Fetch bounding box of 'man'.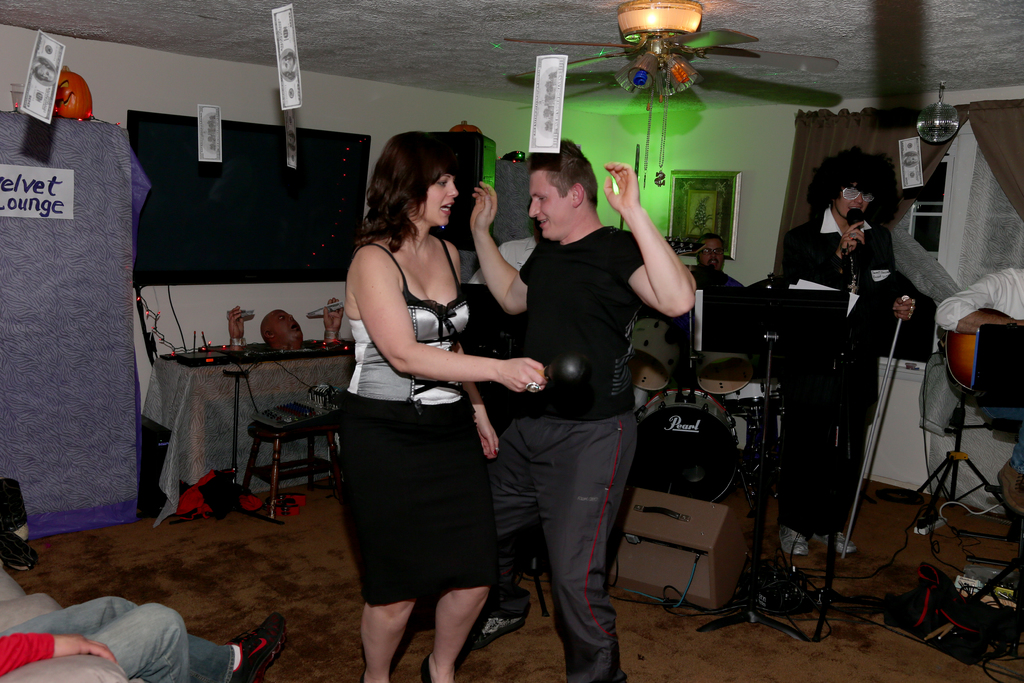
Bbox: crop(678, 229, 746, 293).
